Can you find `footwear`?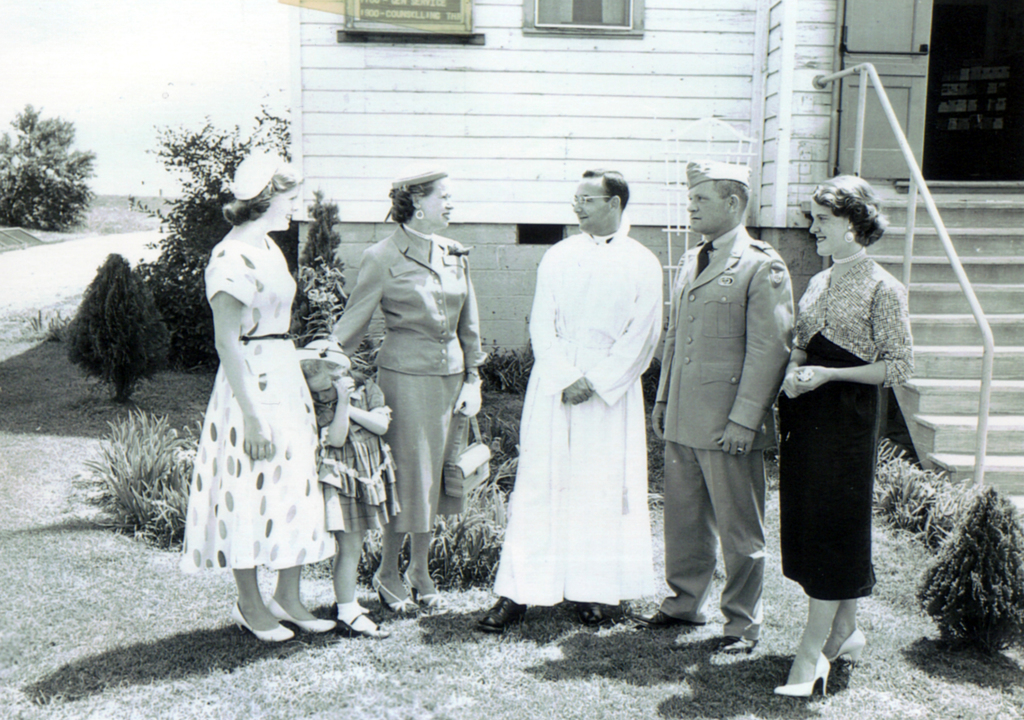
Yes, bounding box: box(479, 596, 532, 631).
